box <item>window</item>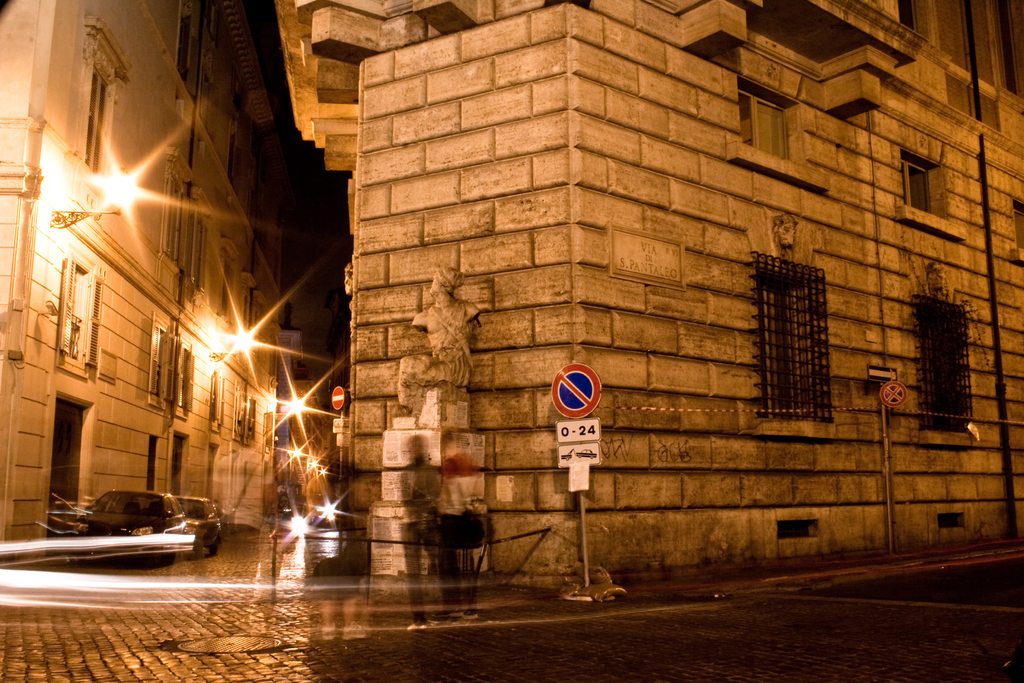
rect(76, 68, 115, 168)
